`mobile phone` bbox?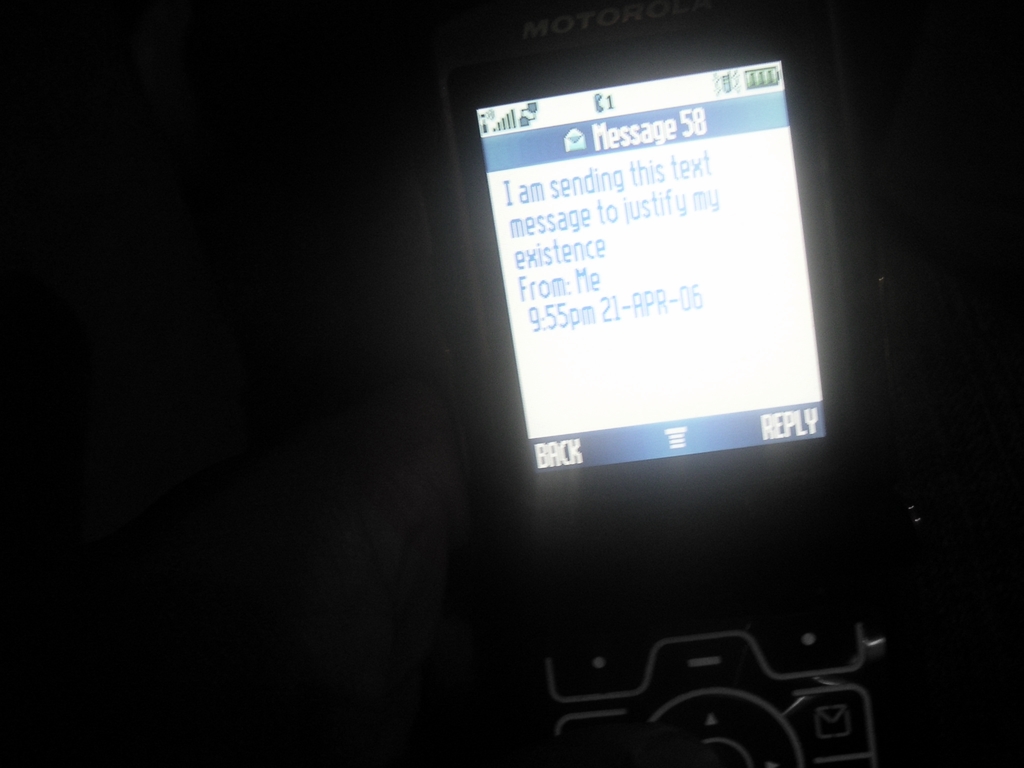
387,0,928,700
